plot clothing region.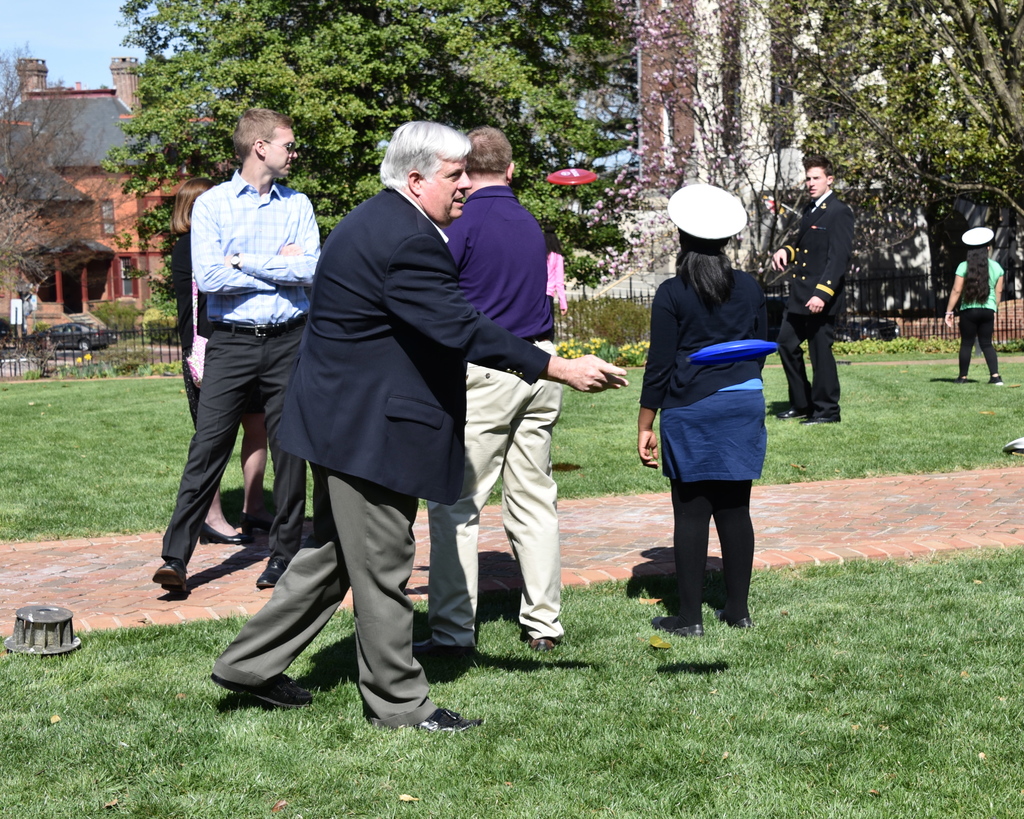
Plotted at box=[163, 168, 321, 571].
